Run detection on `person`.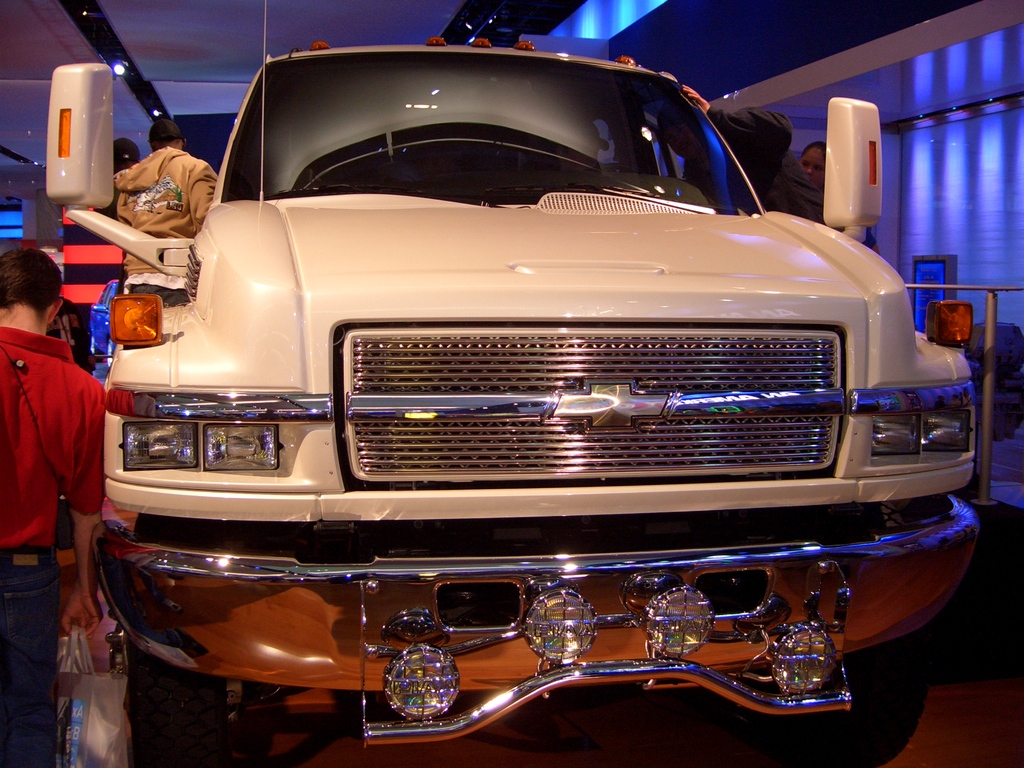
Result: box=[110, 111, 221, 239].
